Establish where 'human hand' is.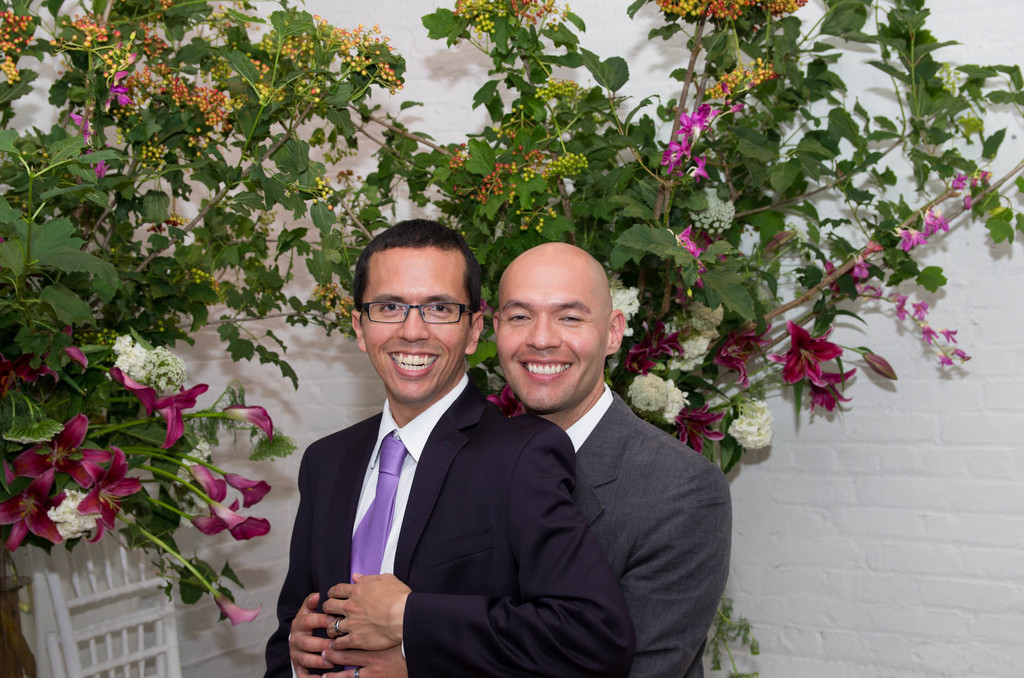
Established at bbox=(287, 590, 349, 677).
